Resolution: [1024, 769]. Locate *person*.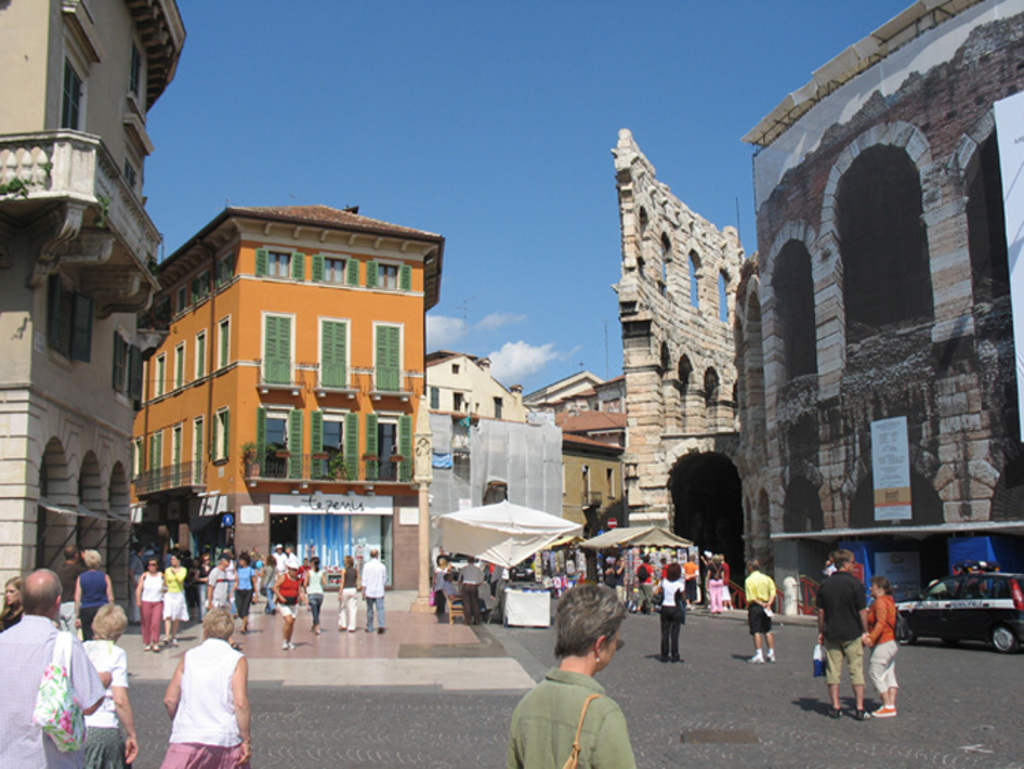
x1=231, y1=546, x2=262, y2=627.
